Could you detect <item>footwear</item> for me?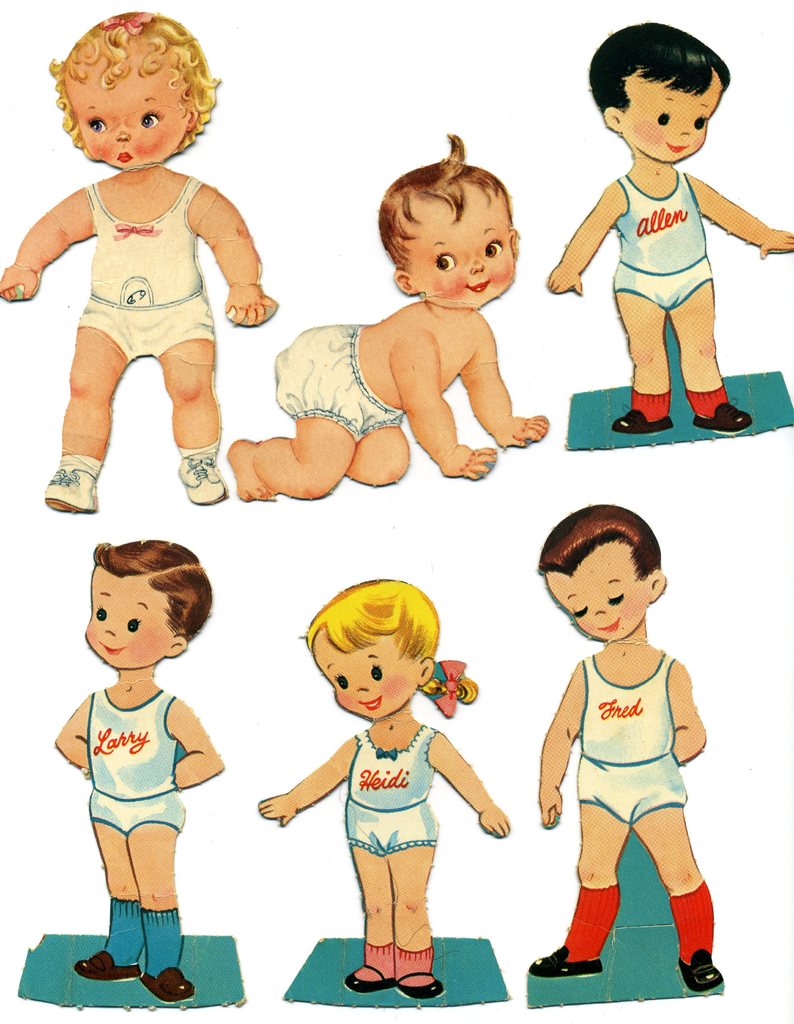
Detection result: l=179, t=436, r=233, b=508.
